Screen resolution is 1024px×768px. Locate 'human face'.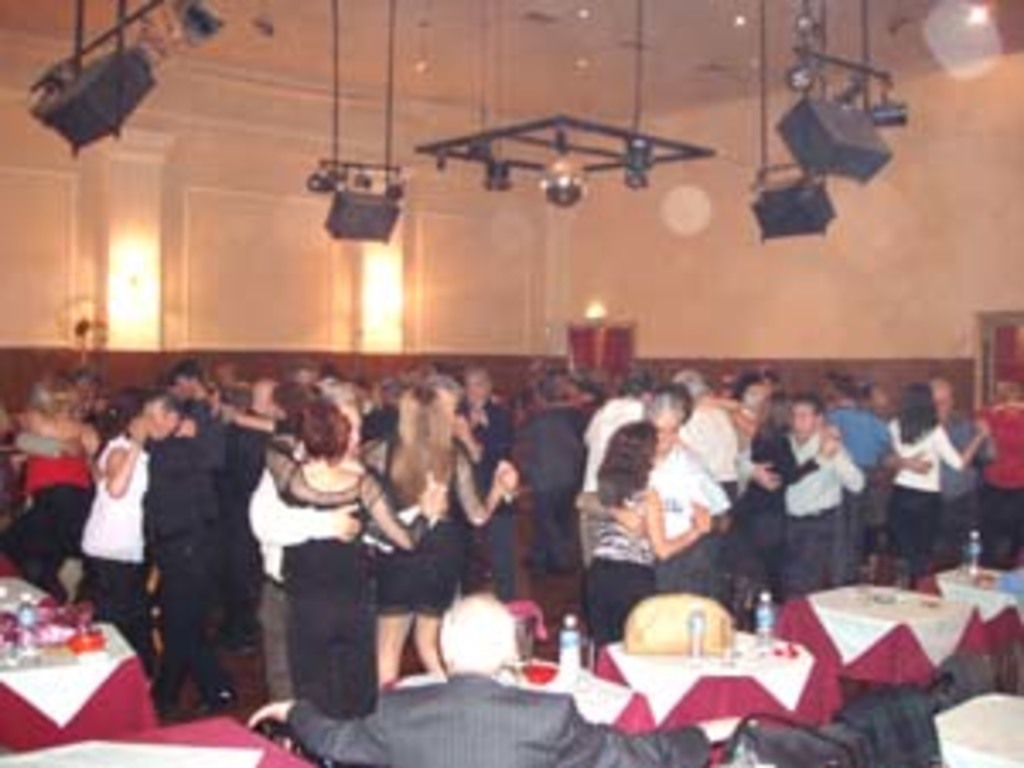
x1=68 y1=372 x2=99 y2=413.
